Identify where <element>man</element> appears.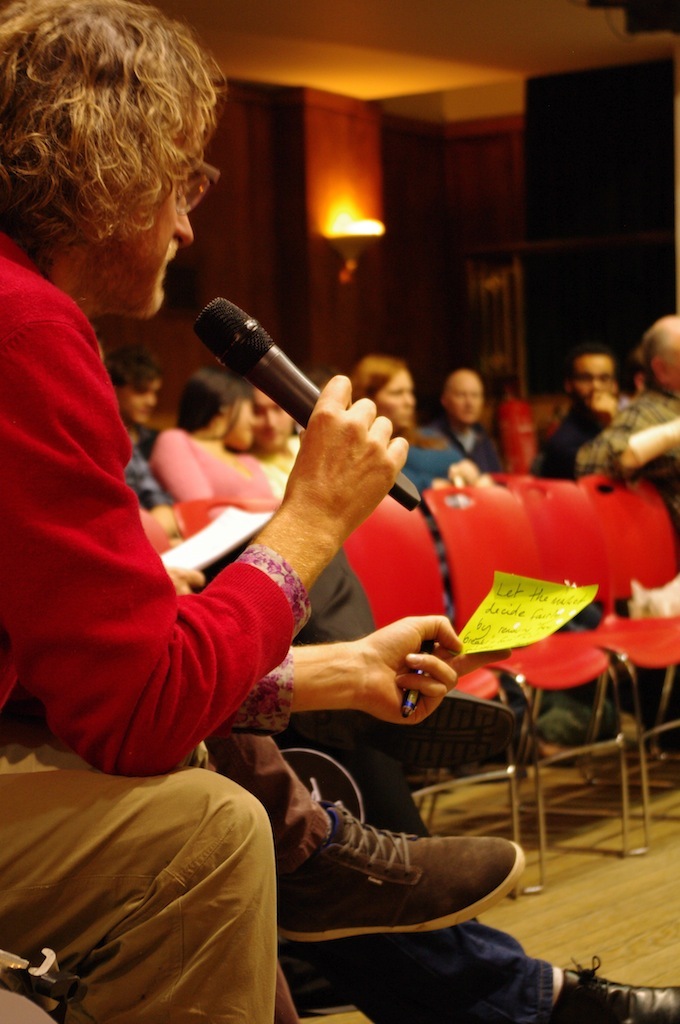
Appears at <box>441,370,509,474</box>.
